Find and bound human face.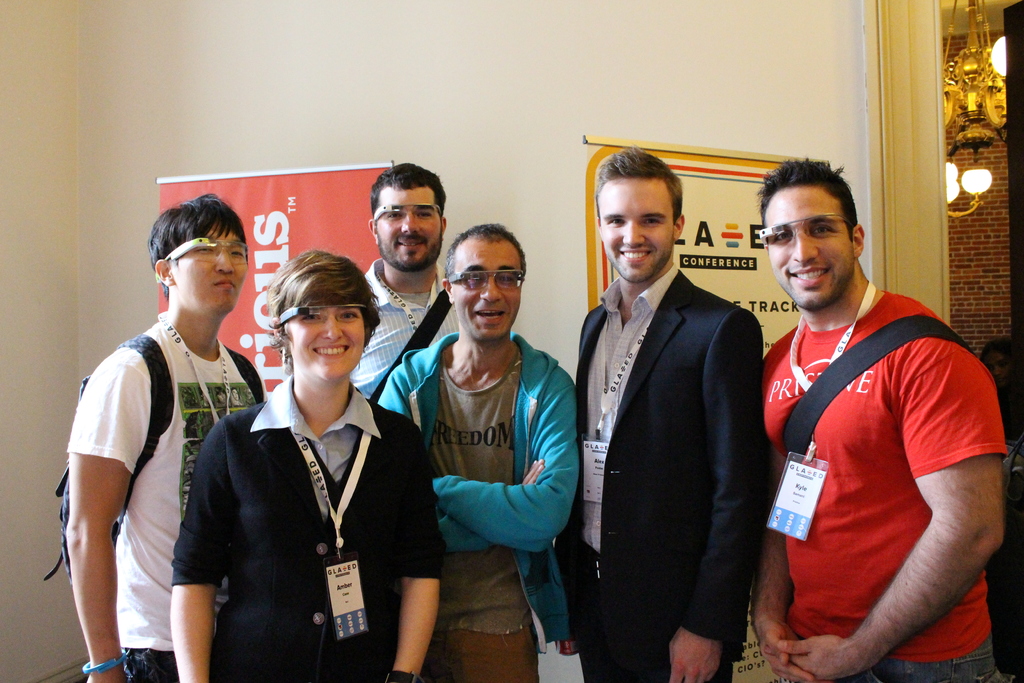
Bound: l=173, t=213, r=252, b=309.
